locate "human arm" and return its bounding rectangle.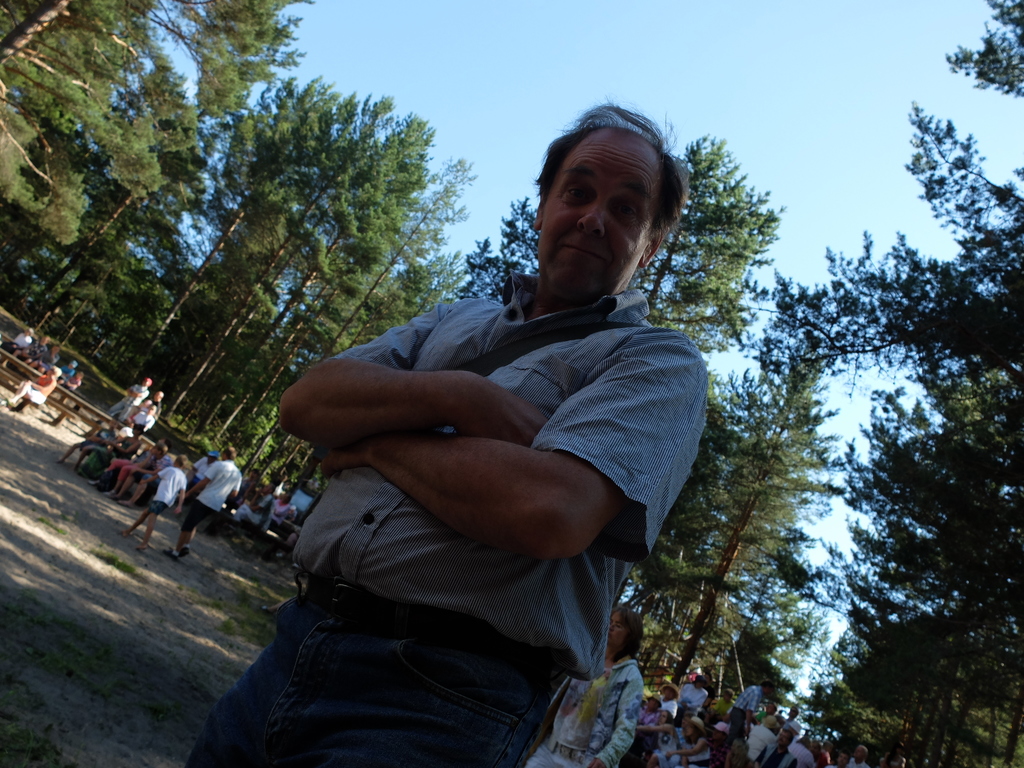
[319, 332, 695, 557].
